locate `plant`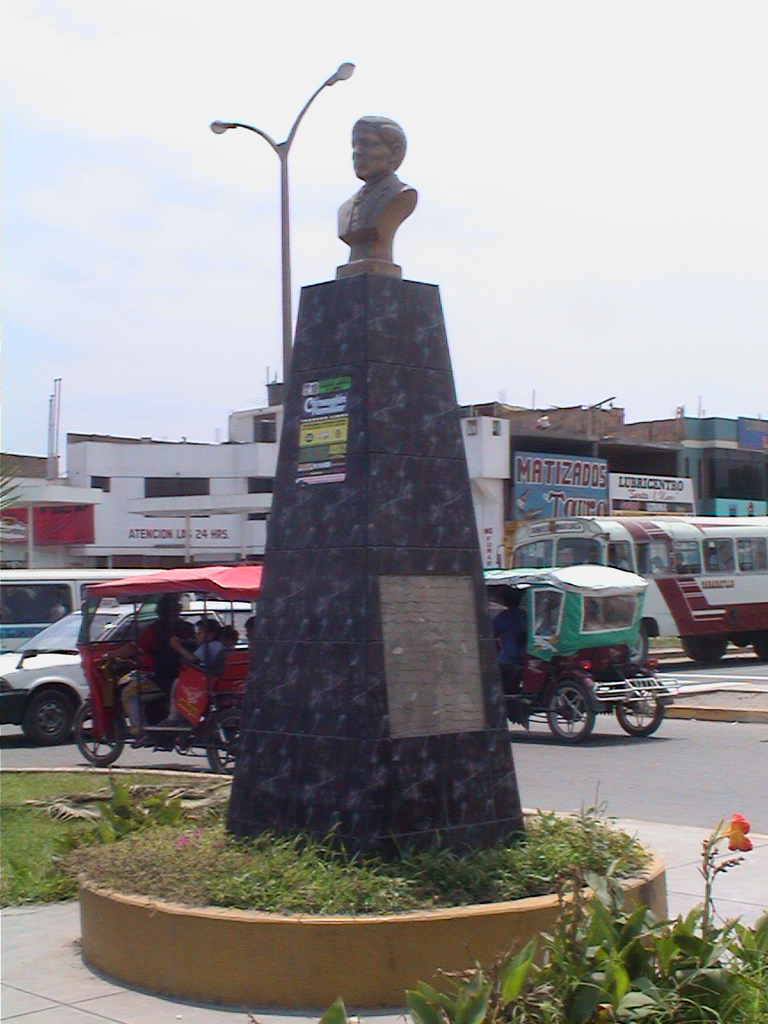
select_region(63, 760, 208, 827)
